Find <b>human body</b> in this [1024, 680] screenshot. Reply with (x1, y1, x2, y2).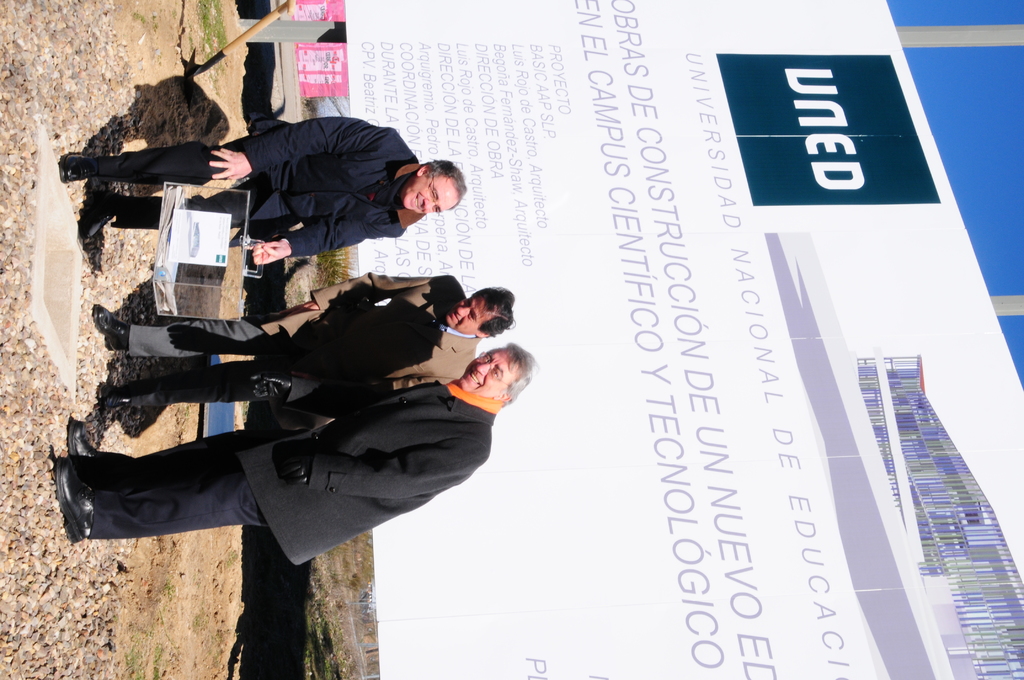
(62, 118, 462, 268).
